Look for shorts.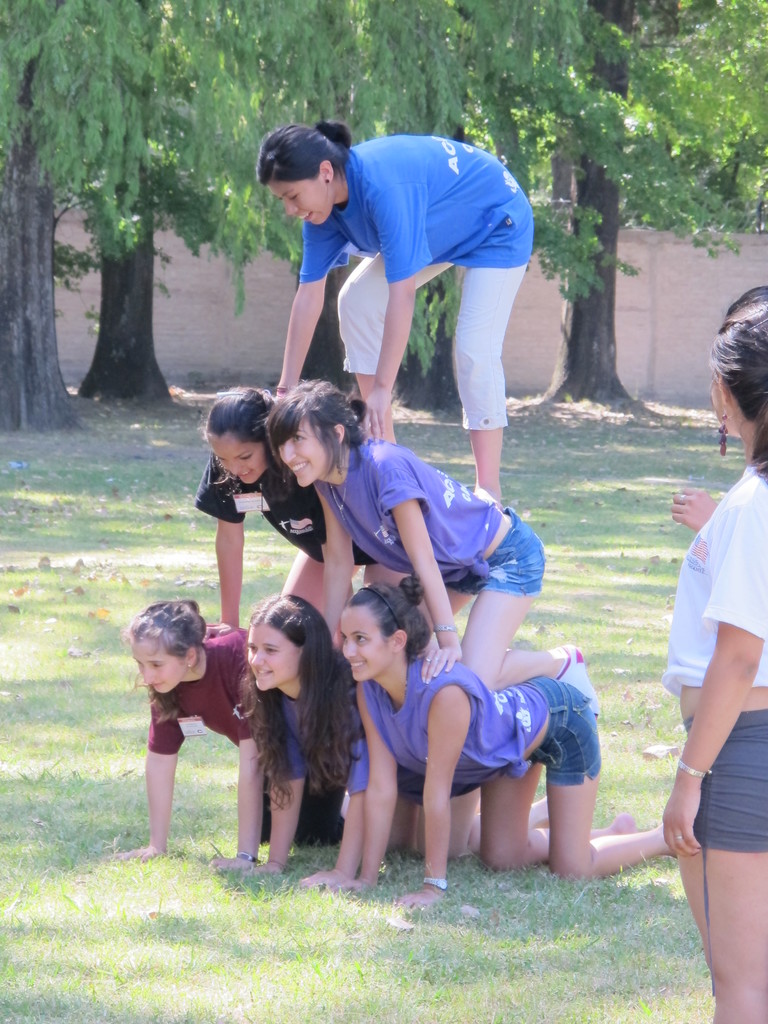
Found: 688/707/767/993.
